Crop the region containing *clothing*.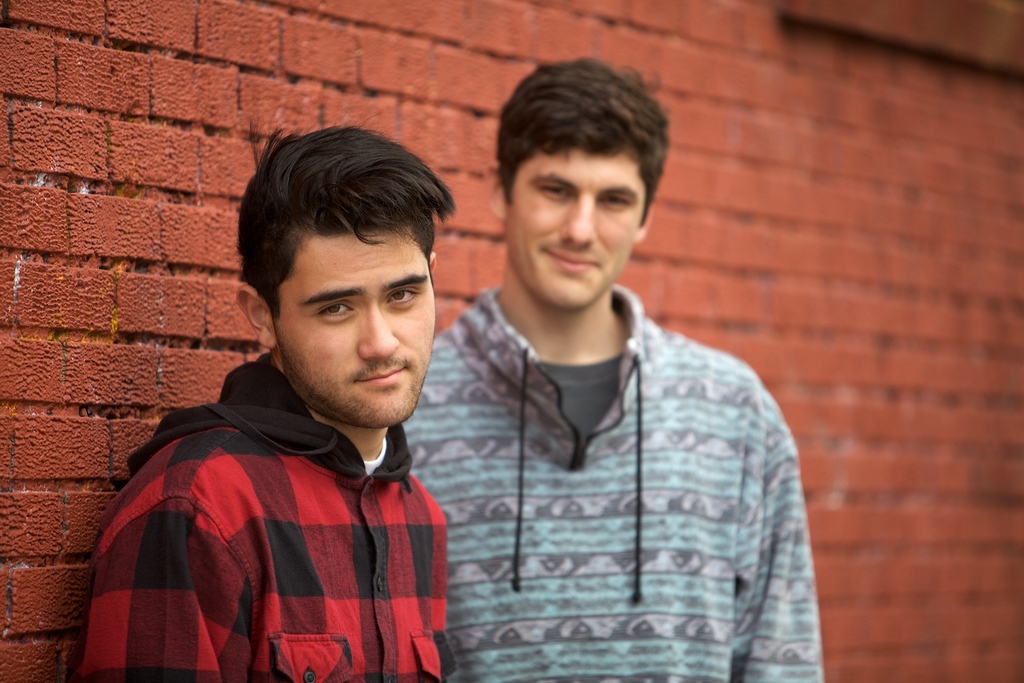
Crop region: [70,352,452,682].
